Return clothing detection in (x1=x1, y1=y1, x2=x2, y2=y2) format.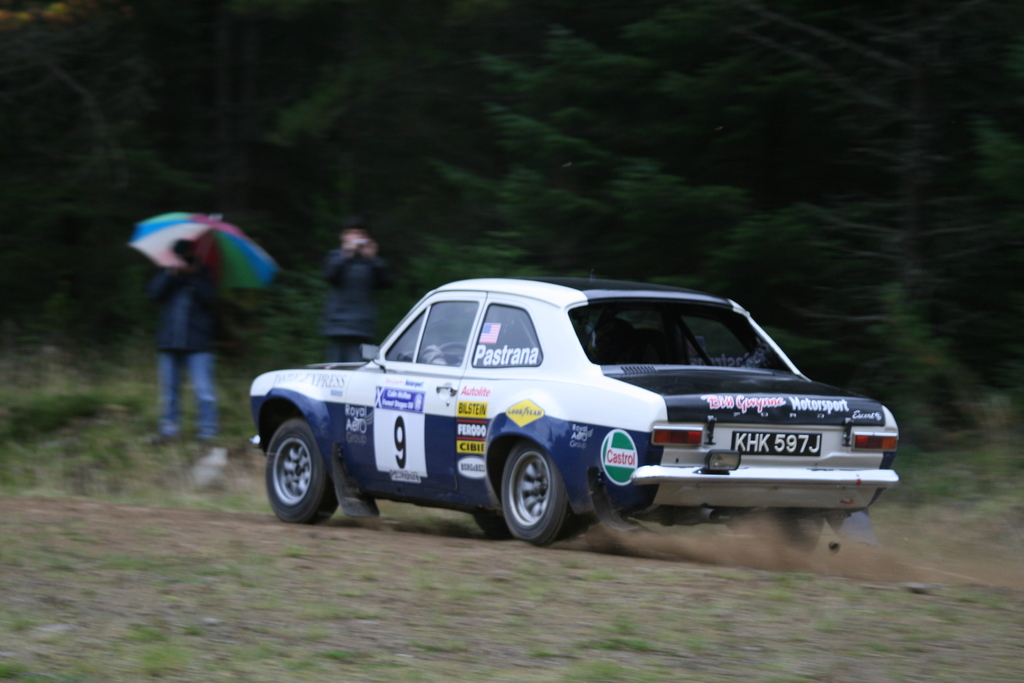
(x1=319, y1=242, x2=377, y2=352).
